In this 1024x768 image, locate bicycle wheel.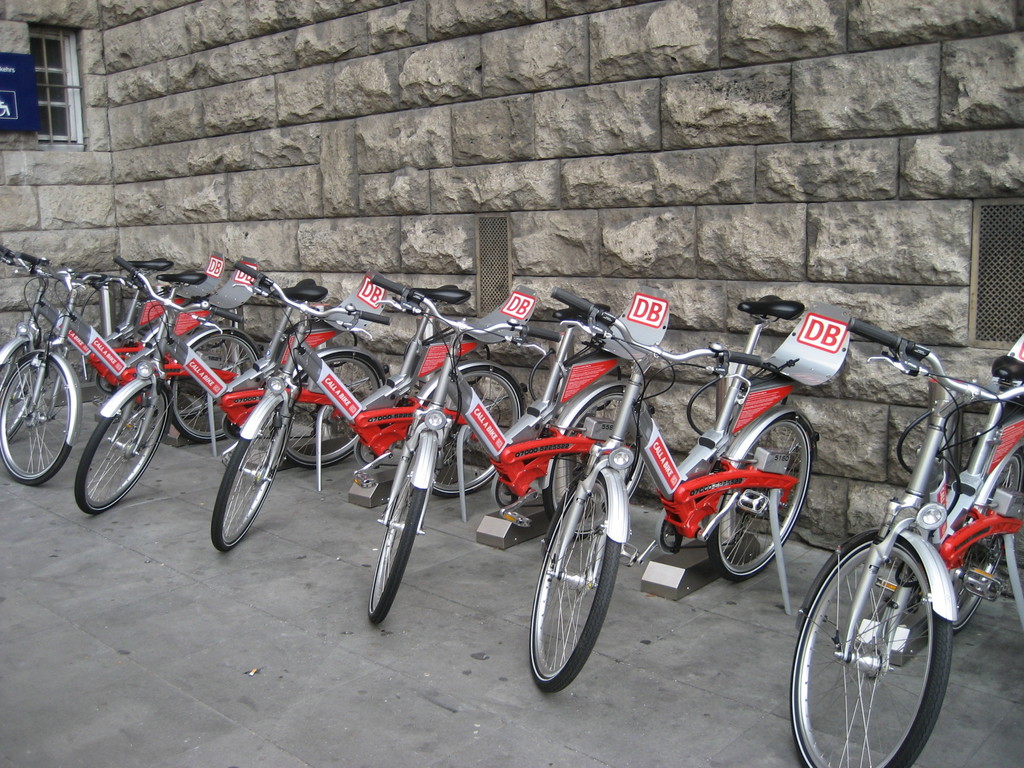
Bounding box: l=425, t=368, r=518, b=497.
